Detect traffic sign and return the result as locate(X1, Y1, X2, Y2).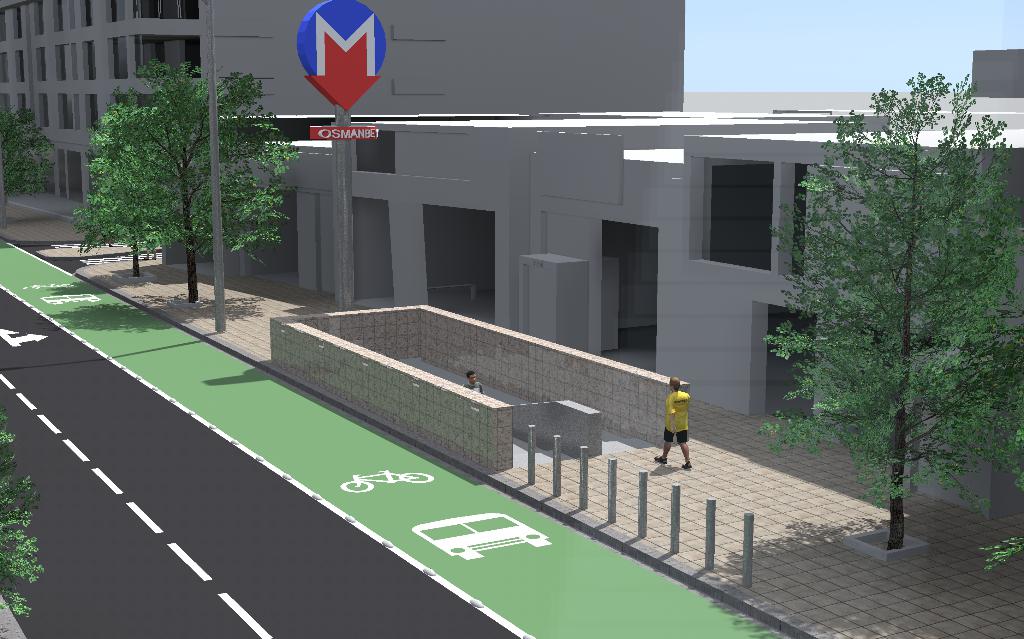
locate(413, 512, 554, 557).
